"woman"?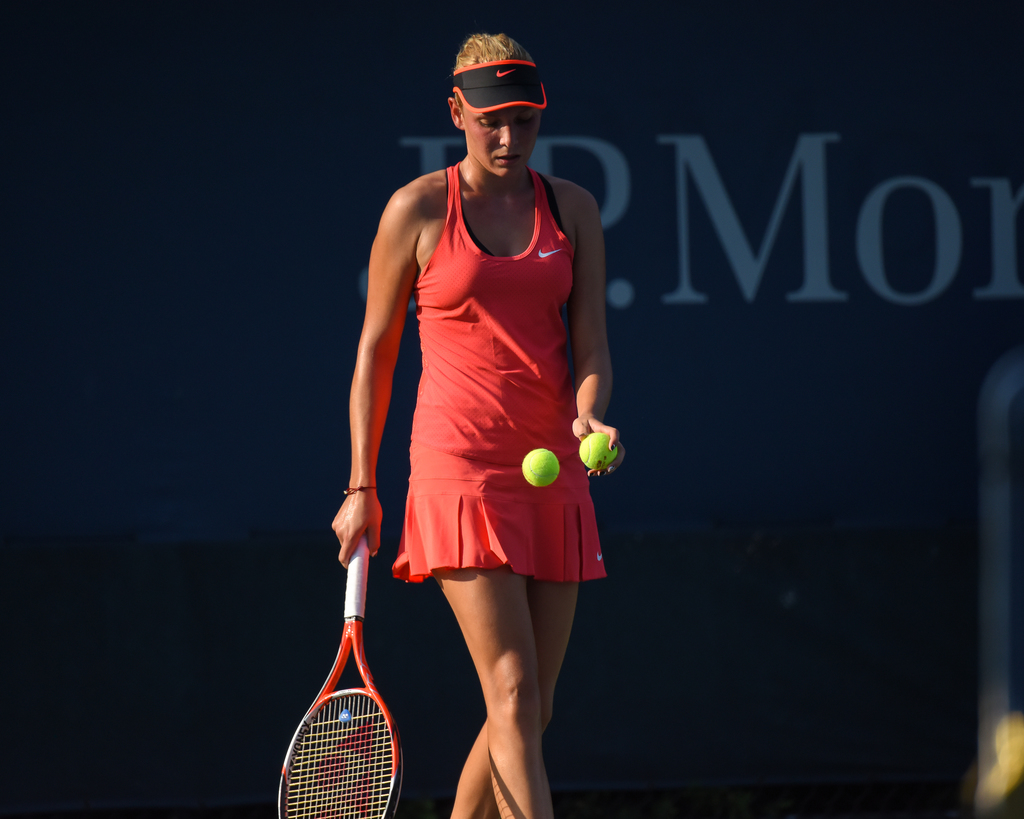
(left=332, top=22, right=610, bottom=716)
